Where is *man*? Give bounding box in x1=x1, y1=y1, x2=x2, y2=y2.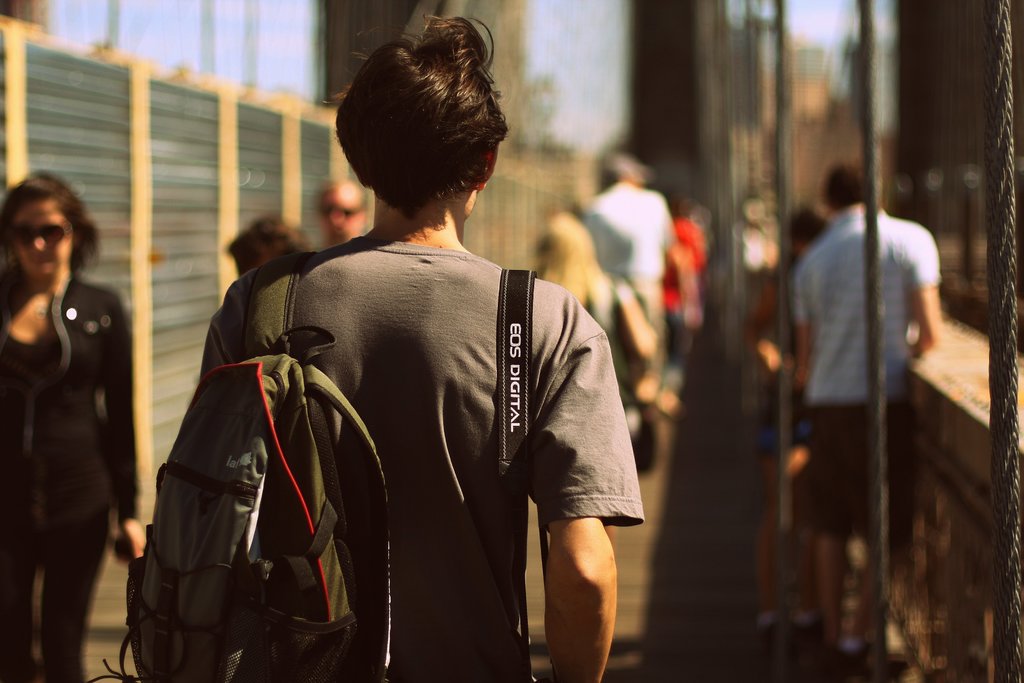
x1=314, y1=173, x2=360, y2=243.
